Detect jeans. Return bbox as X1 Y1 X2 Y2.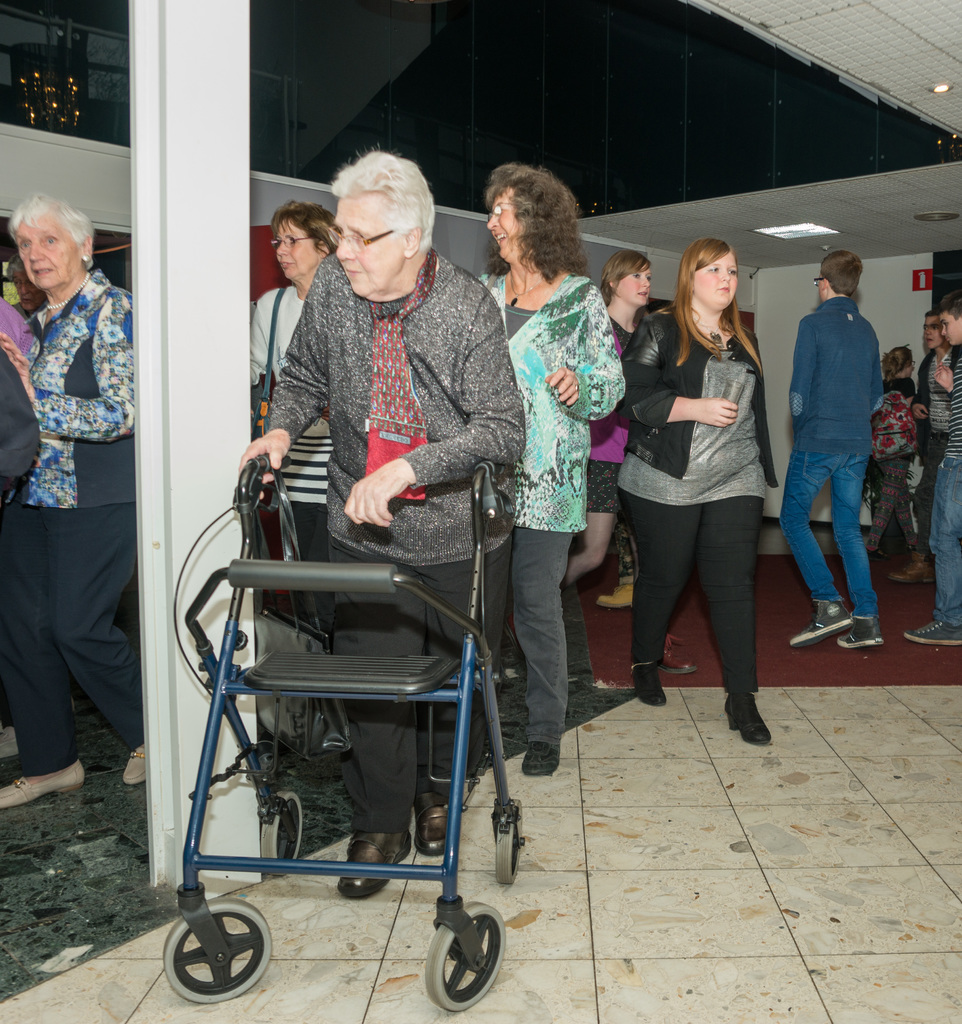
926 453 961 627.
